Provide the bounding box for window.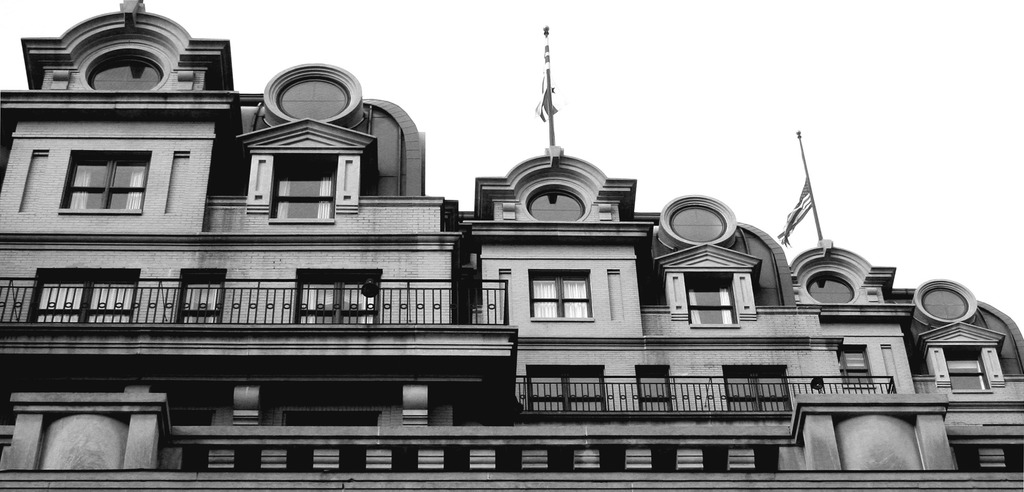
(x1=177, y1=269, x2=227, y2=324).
